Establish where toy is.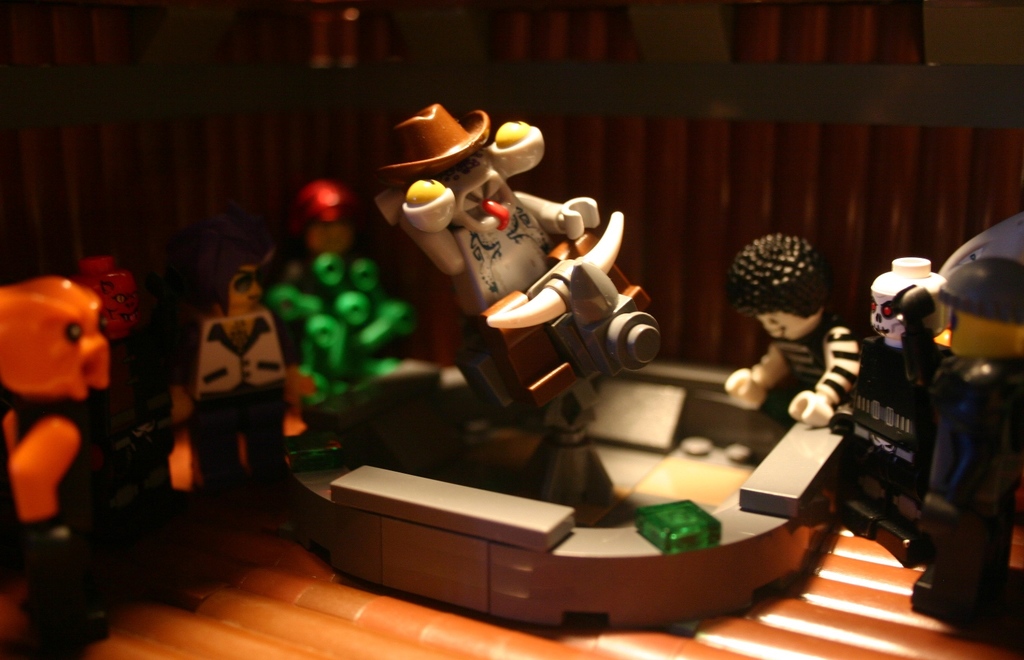
Established at <box>831,255,943,568</box>.
